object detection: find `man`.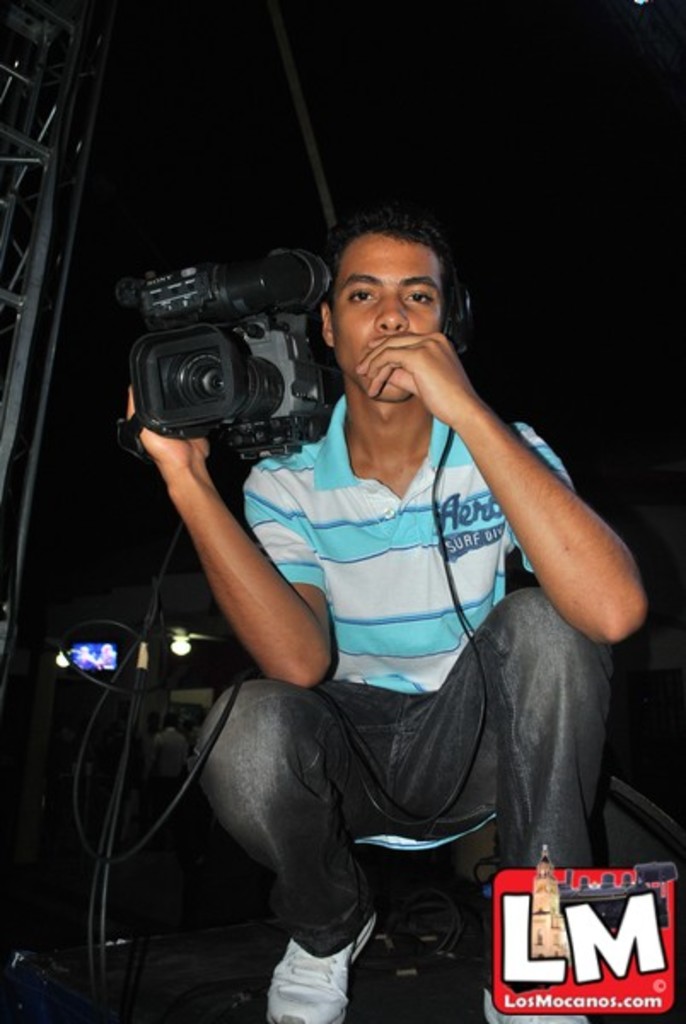
(left=108, top=177, right=633, bottom=944).
